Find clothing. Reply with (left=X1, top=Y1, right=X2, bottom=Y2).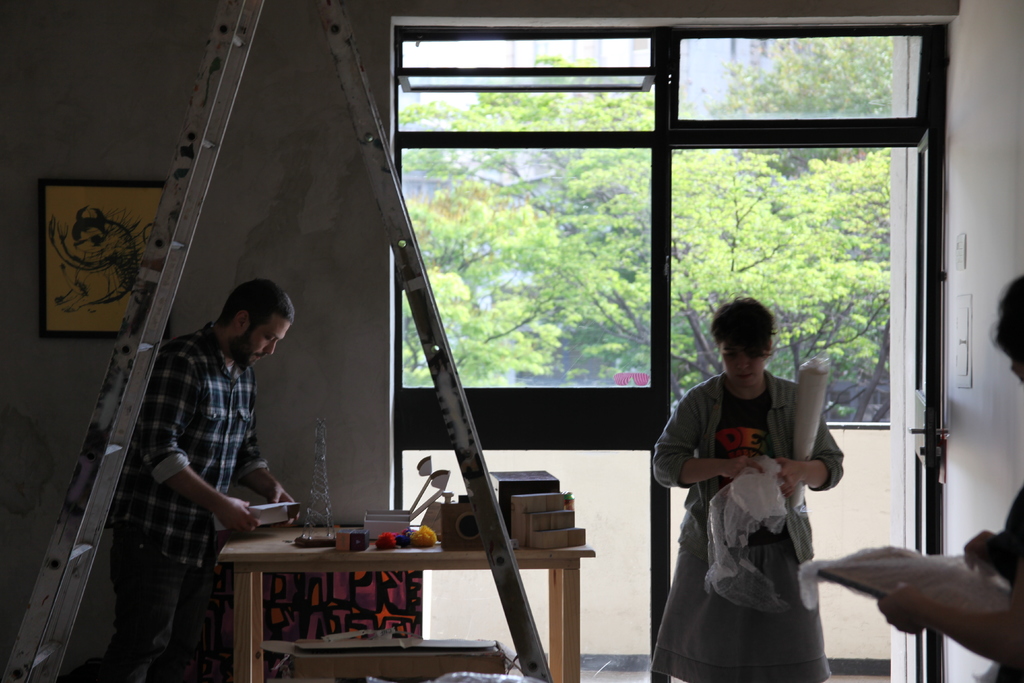
(left=648, top=378, right=852, bottom=568).
